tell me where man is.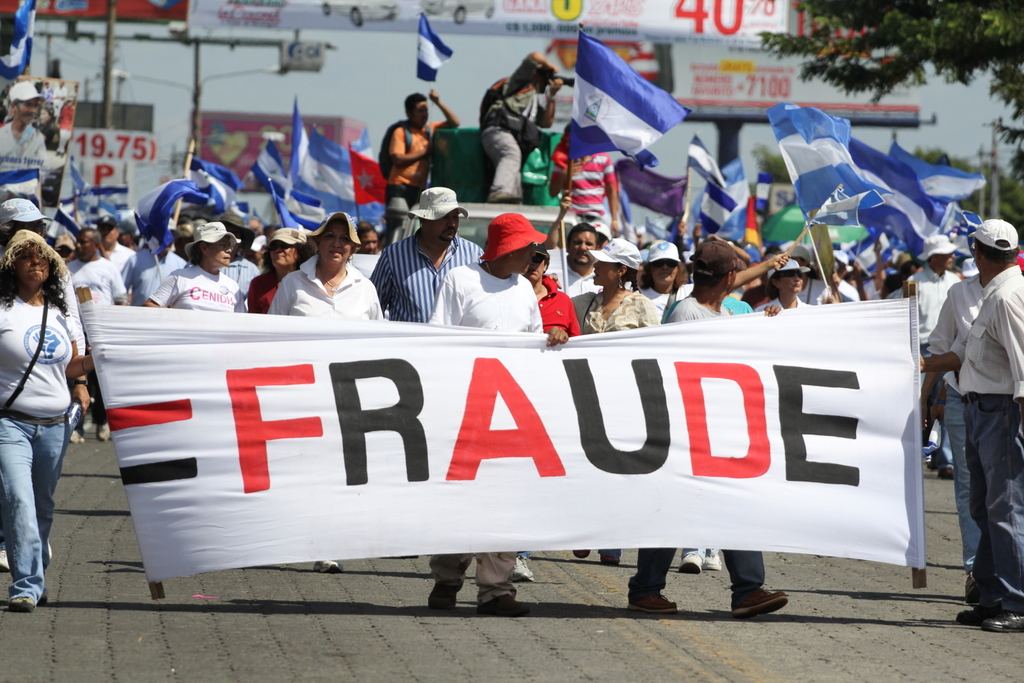
man is at [left=95, top=215, right=141, bottom=294].
